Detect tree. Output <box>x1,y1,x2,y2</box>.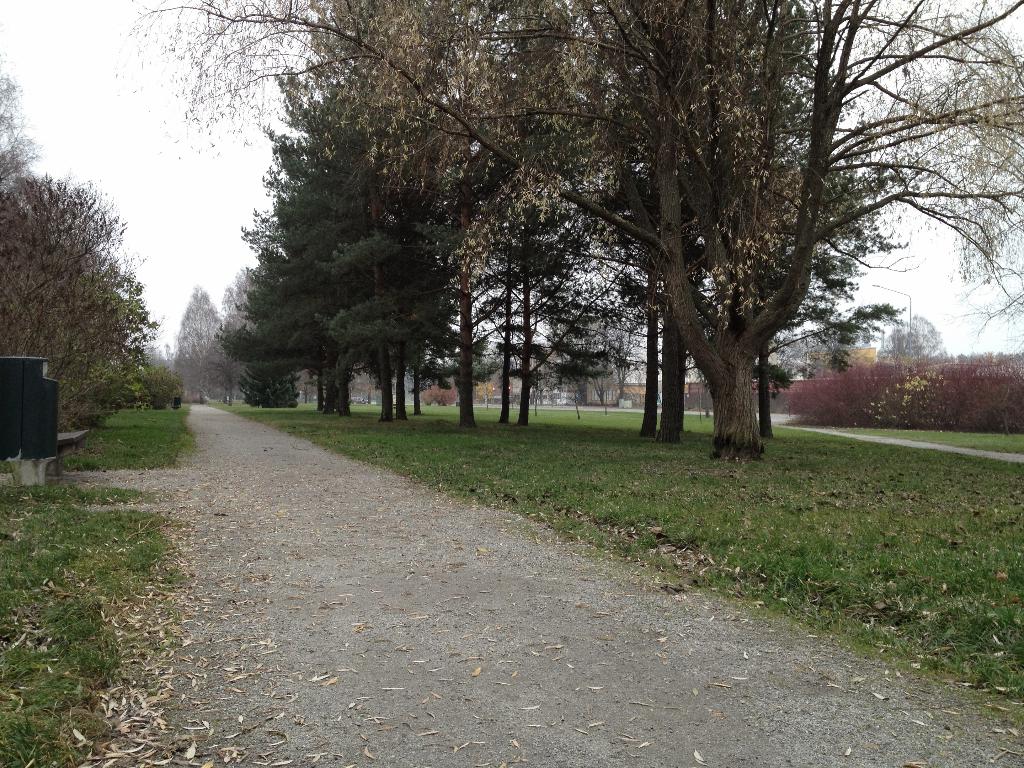
<box>0,182,154,433</box>.
